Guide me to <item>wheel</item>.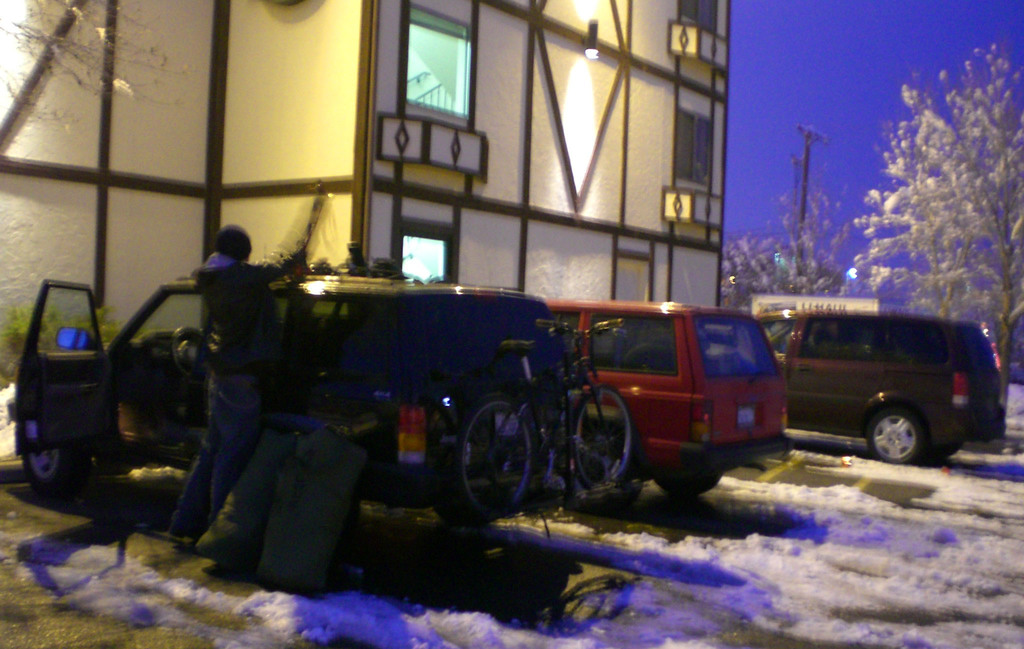
Guidance: x1=10 y1=415 x2=79 y2=498.
